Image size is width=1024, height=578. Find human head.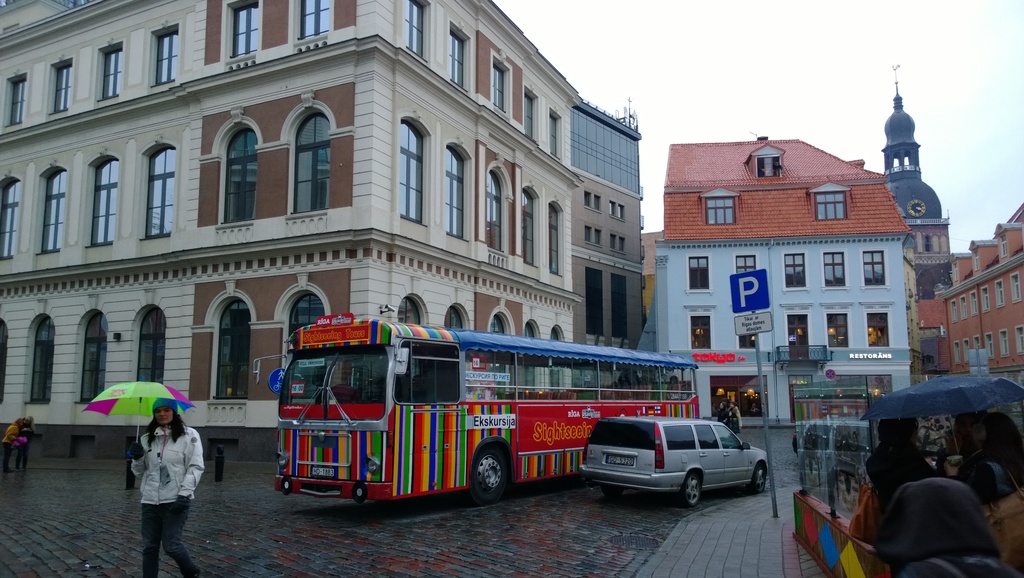
l=147, t=398, r=188, b=447.
